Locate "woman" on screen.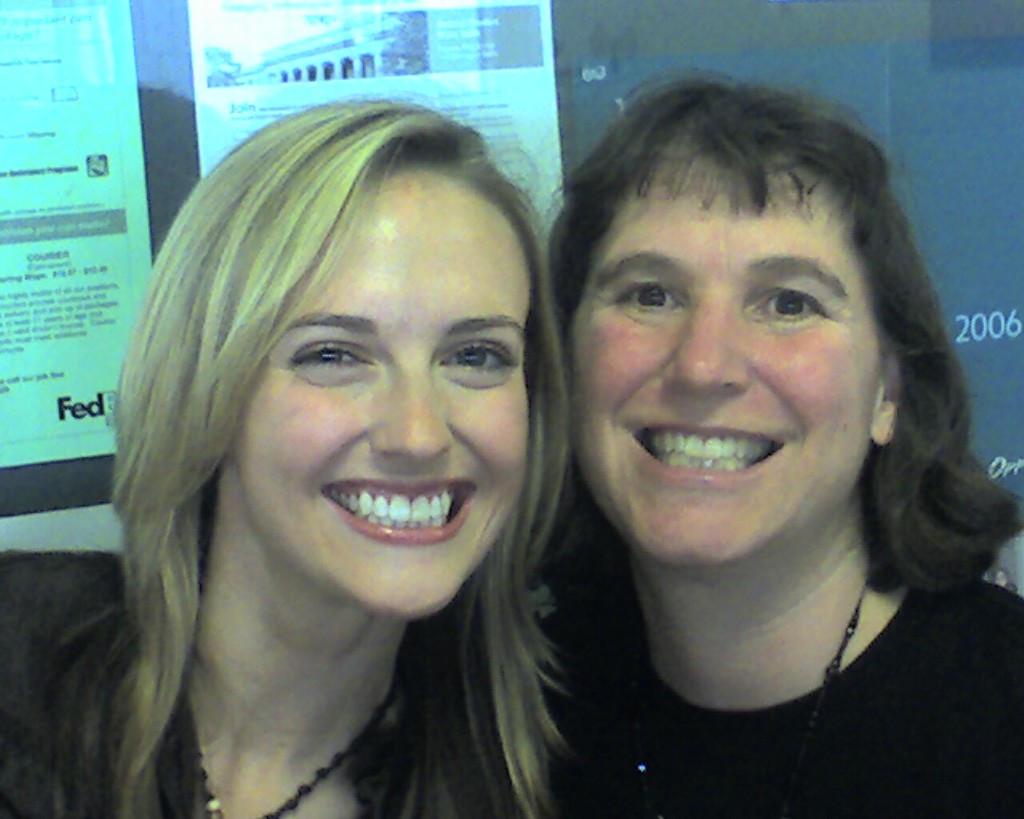
On screen at left=473, top=73, right=1023, bottom=803.
